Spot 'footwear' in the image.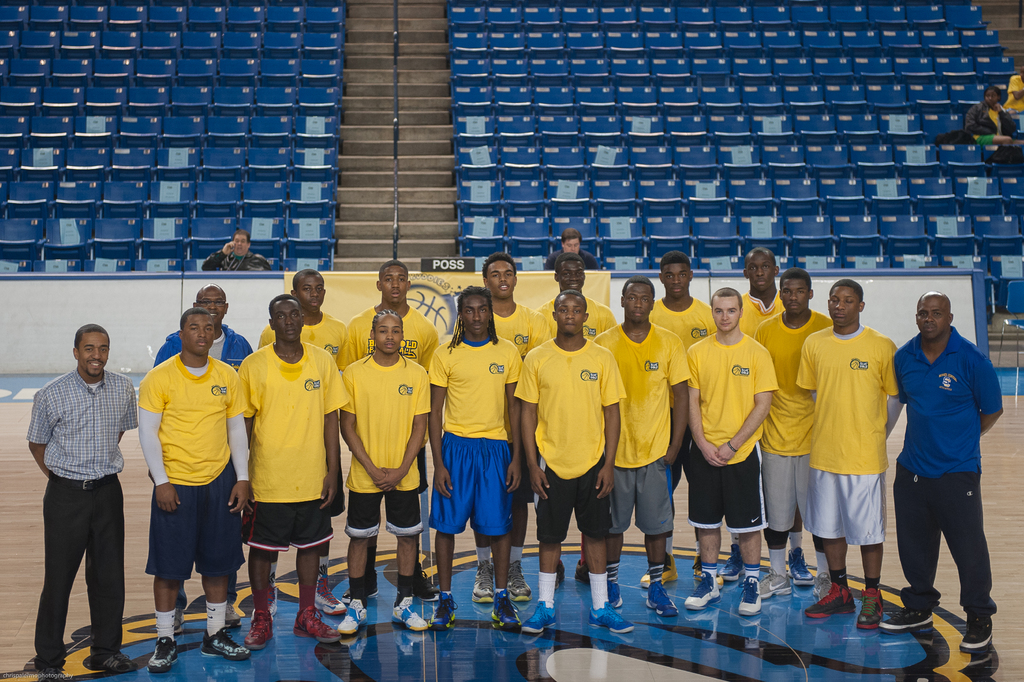
'footwear' found at {"x1": 411, "y1": 563, "x2": 438, "y2": 602}.
